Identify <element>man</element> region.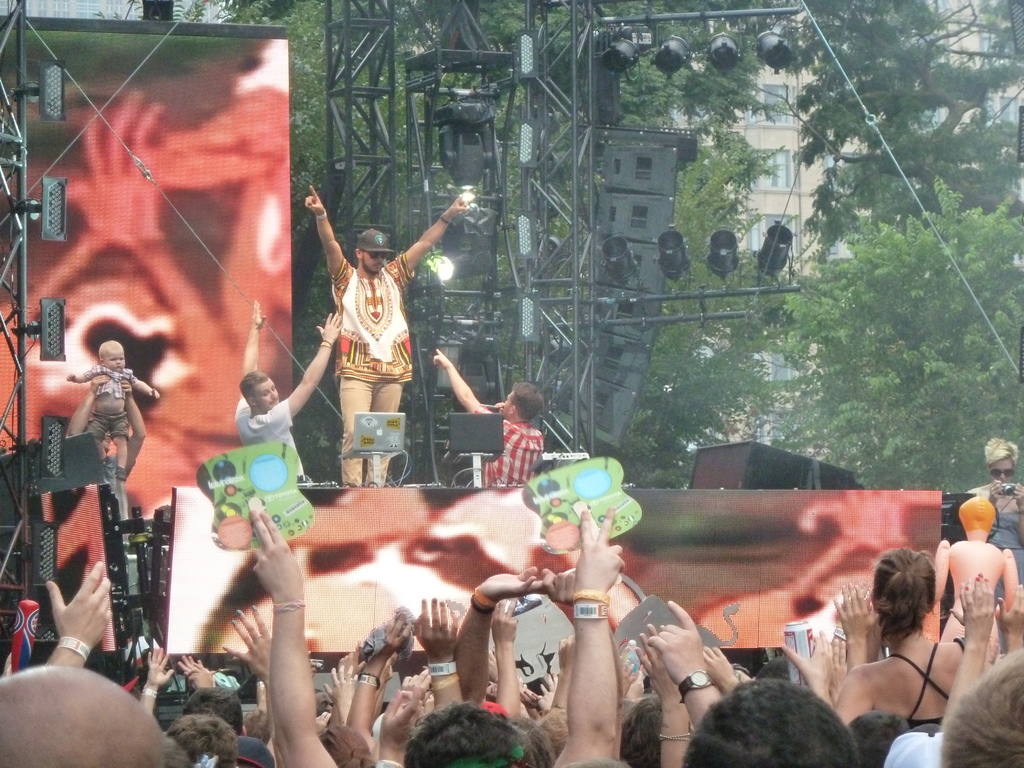
Region: rect(282, 164, 469, 486).
